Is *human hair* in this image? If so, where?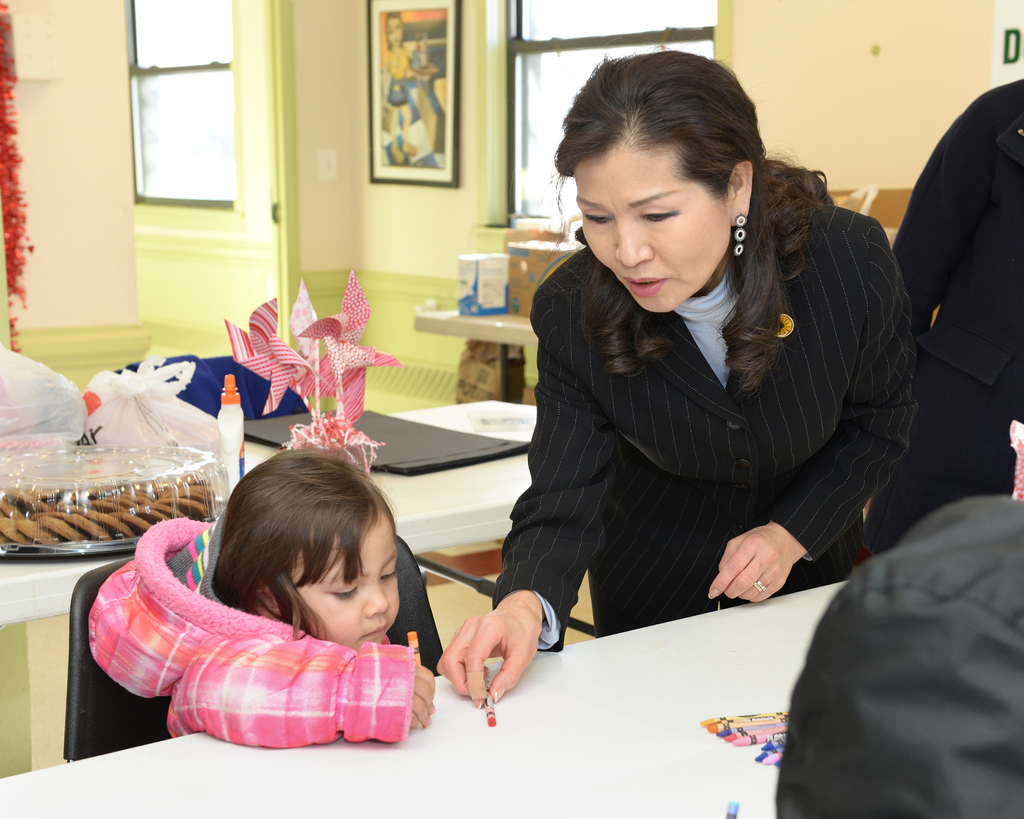
Yes, at detection(181, 462, 397, 667).
